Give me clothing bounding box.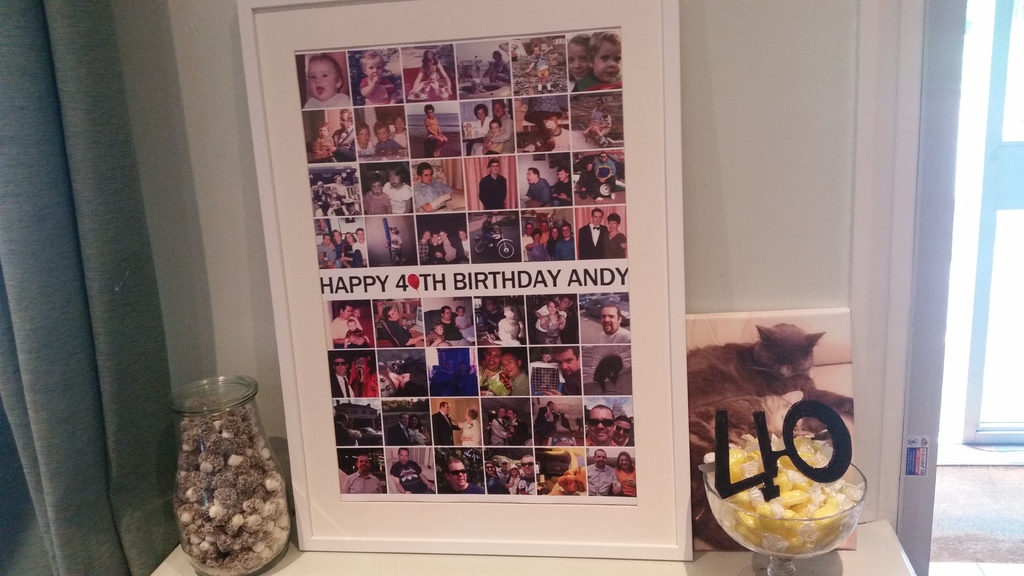
(left=346, top=328, right=366, bottom=345).
